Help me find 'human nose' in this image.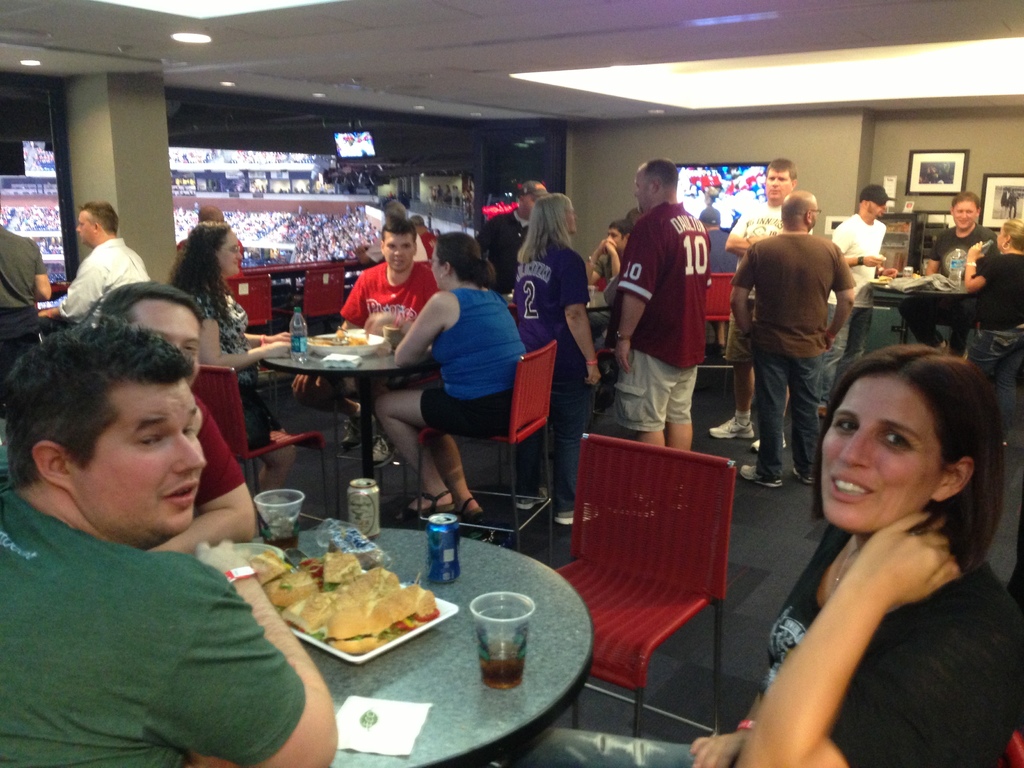
Found it: 232 250 243 261.
